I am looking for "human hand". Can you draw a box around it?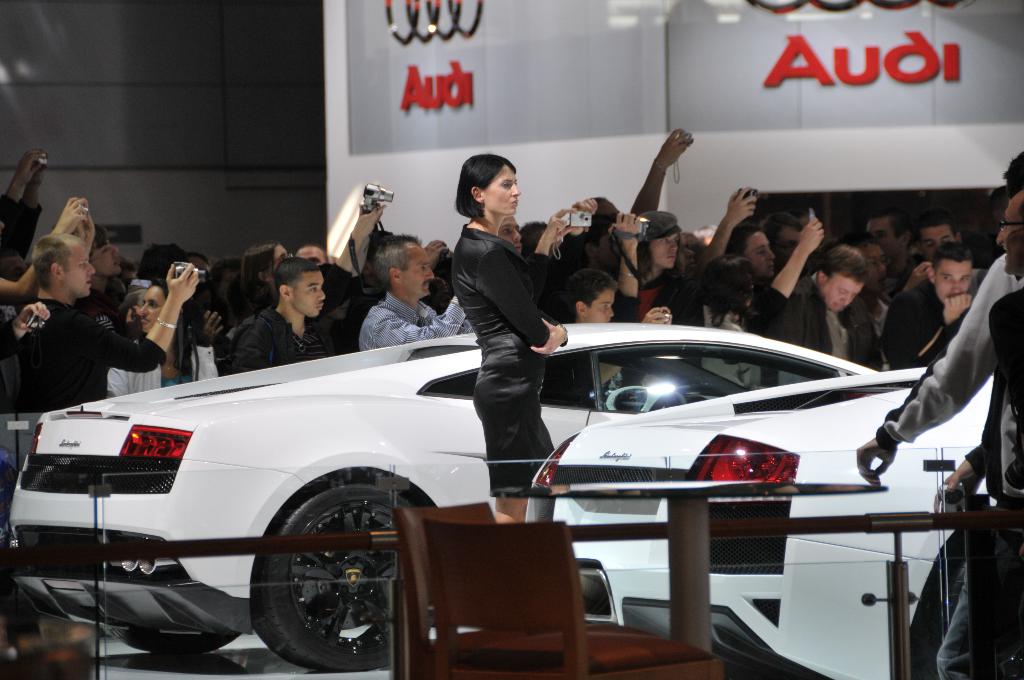
Sure, the bounding box is BBox(799, 219, 824, 252).
